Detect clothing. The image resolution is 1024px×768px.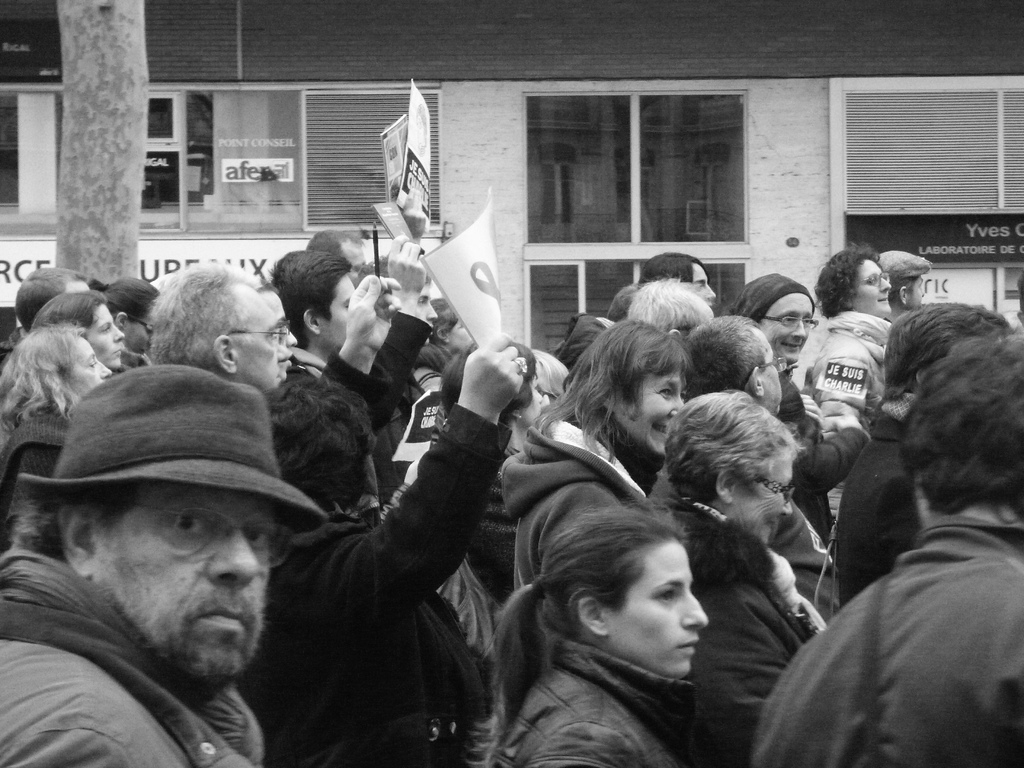
[left=745, top=525, right=1023, bottom=767].
